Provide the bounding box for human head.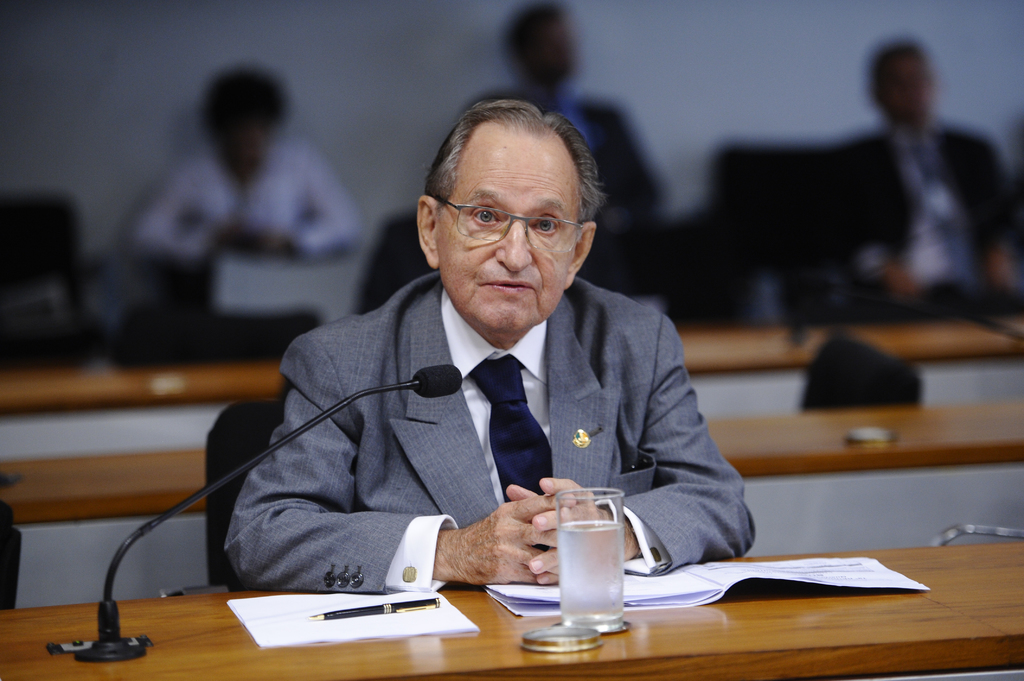
500:5:579:93.
